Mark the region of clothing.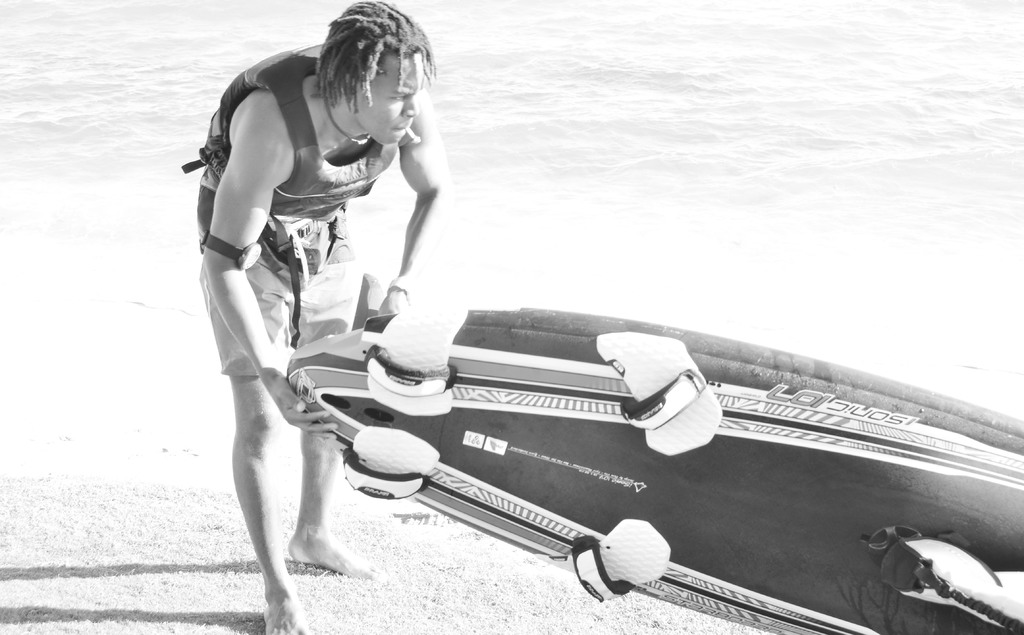
Region: bbox=[218, 56, 459, 430].
